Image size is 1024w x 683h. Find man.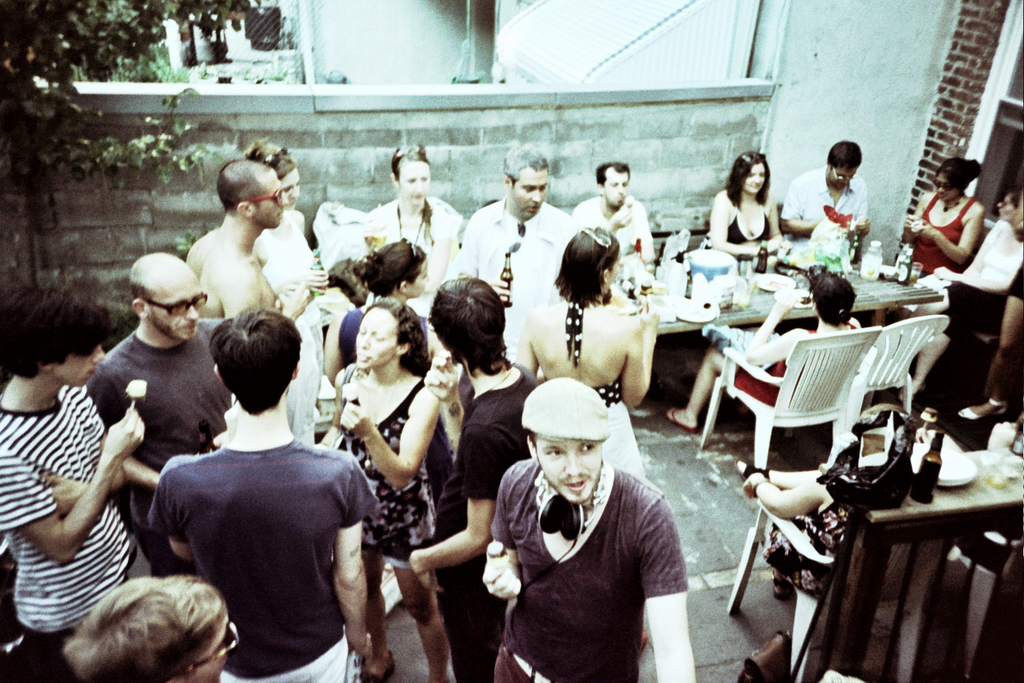
<region>484, 374, 695, 682</region>.
